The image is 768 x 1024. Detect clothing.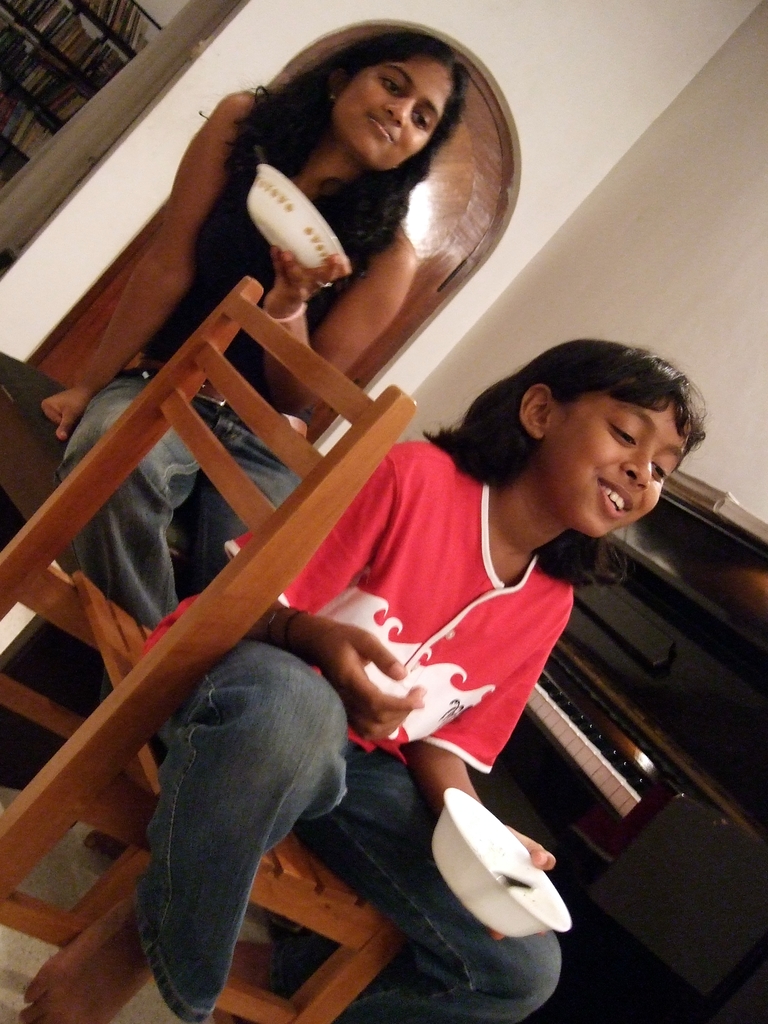
Detection: 72:90:397:638.
